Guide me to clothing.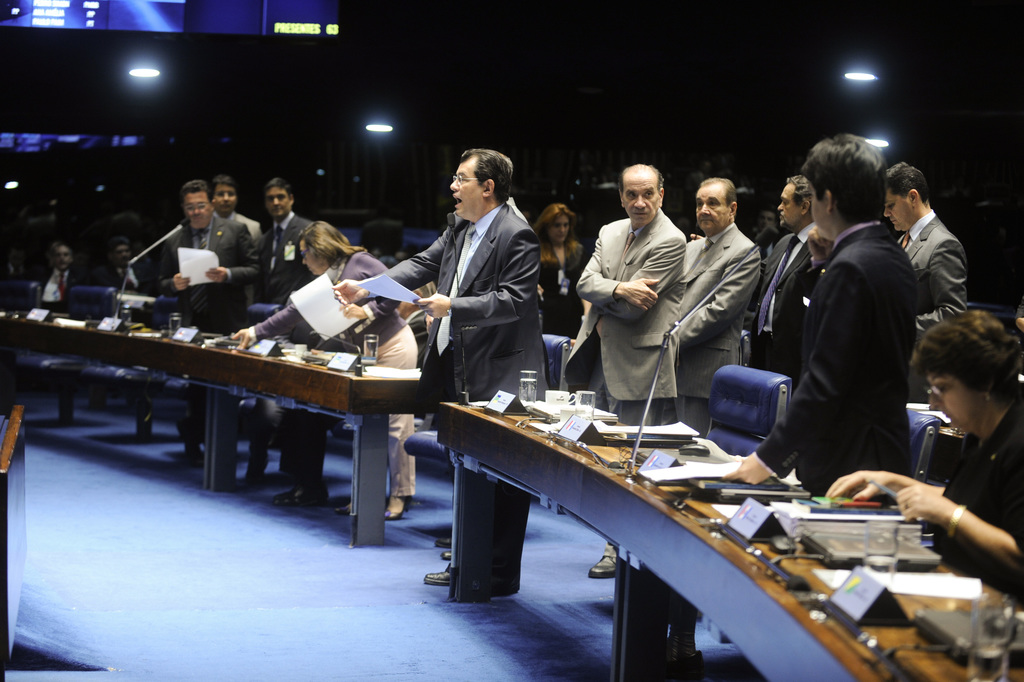
Guidance: (x1=386, y1=202, x2=543, y2=405).
